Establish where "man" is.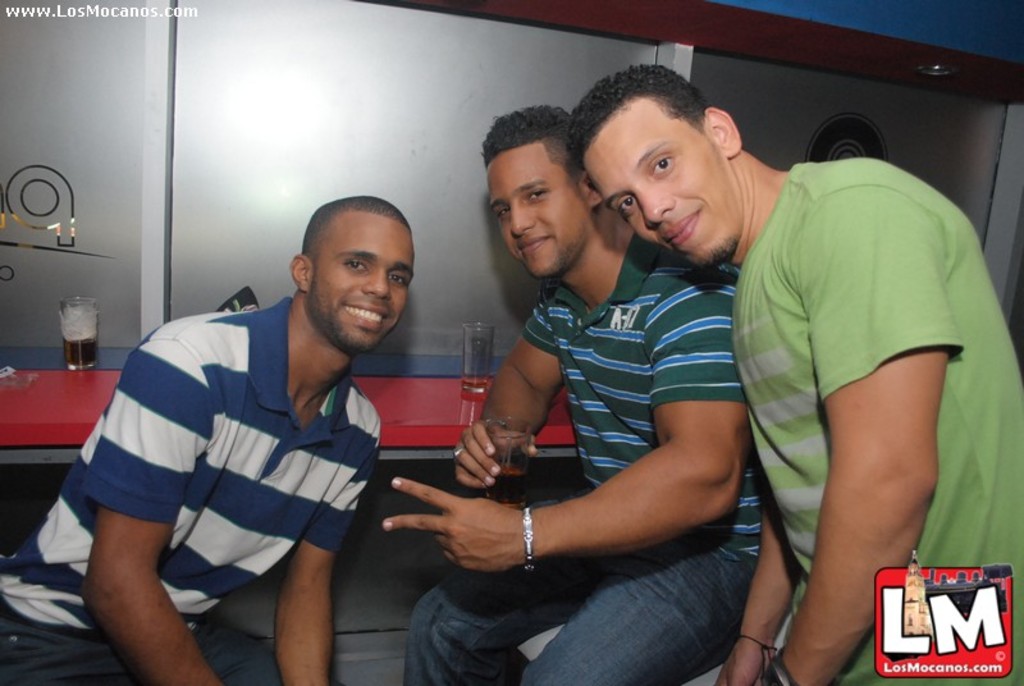
Established at Rect(562, 61, 1023, 685).
